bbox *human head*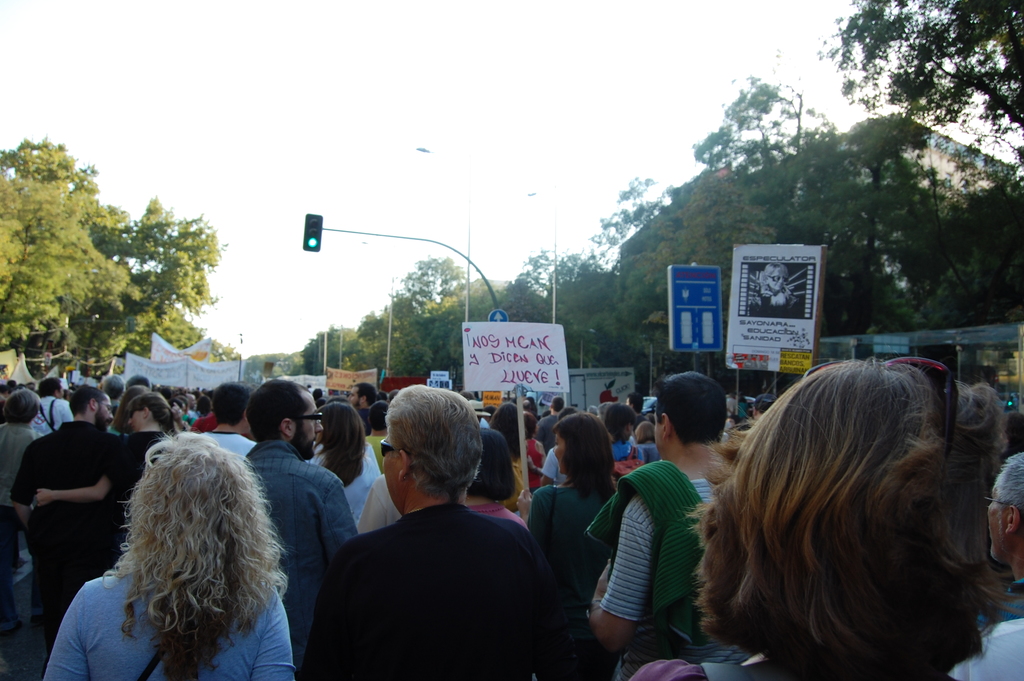
498/401/523/431
